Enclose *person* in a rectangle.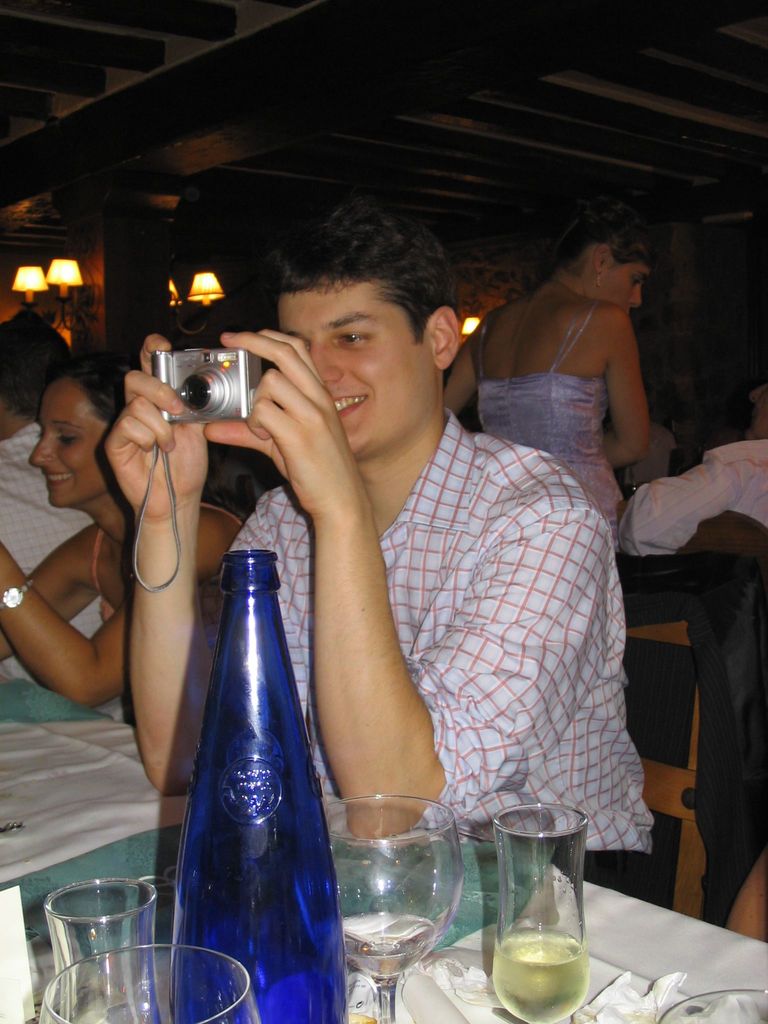
[left=99, top=200, right=668, bottom=906].
